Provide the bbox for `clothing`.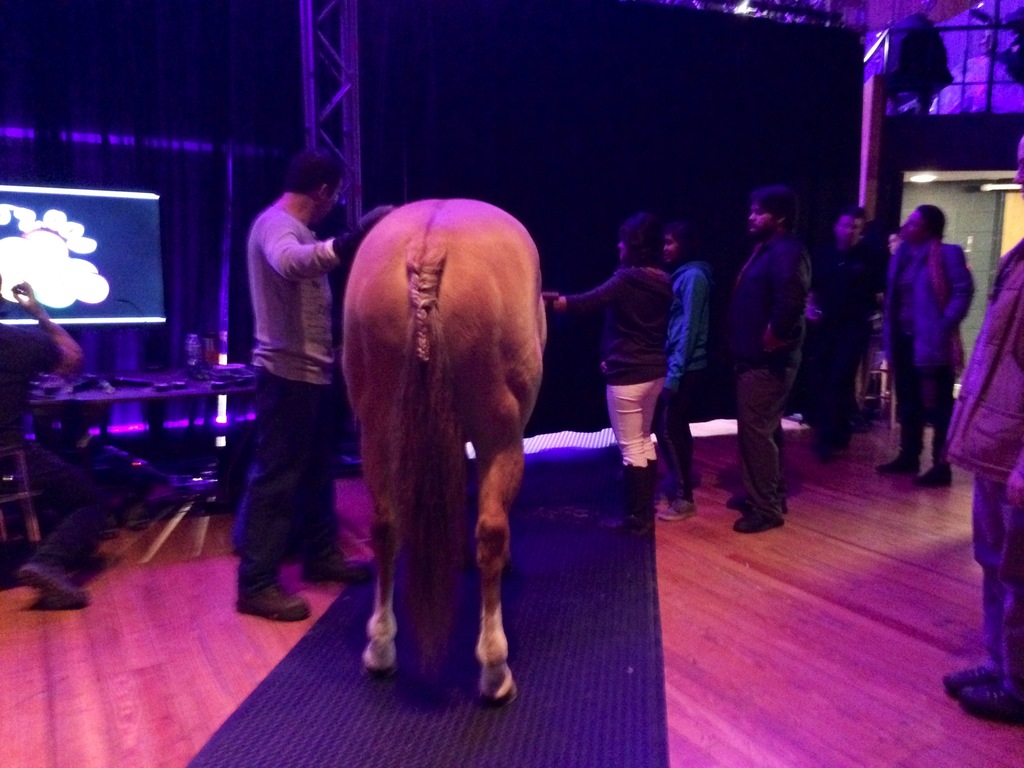
region(949, 234, 1023, 704).
